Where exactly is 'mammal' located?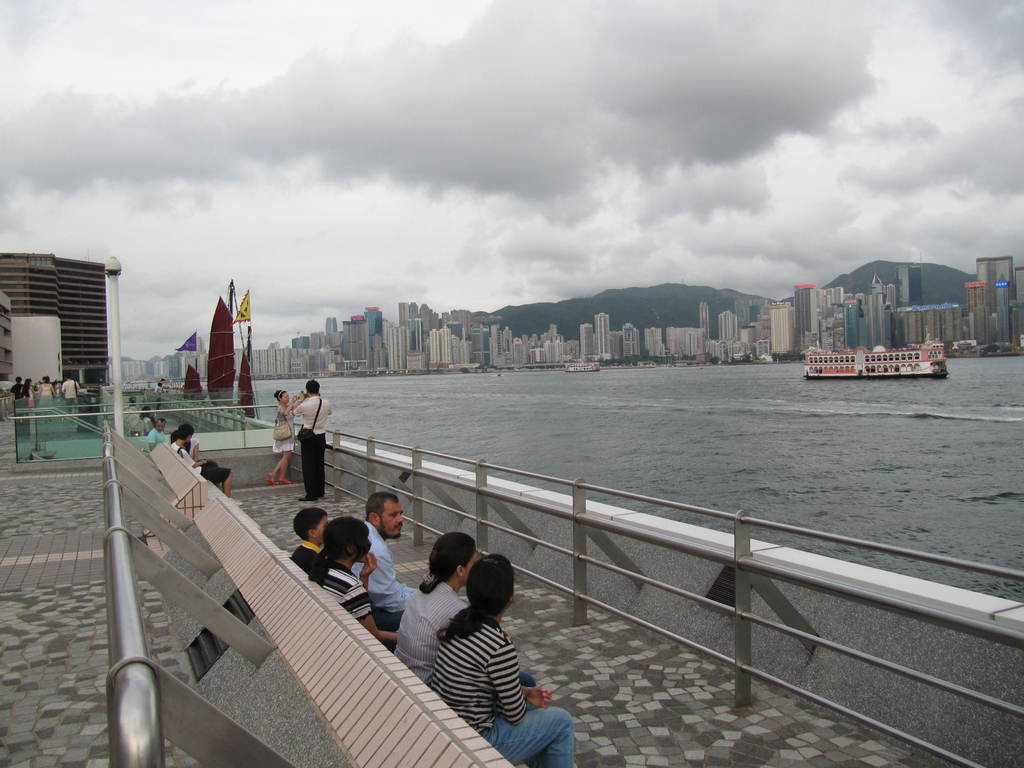
Its bounding box is region(396, 527, 540, 685).
